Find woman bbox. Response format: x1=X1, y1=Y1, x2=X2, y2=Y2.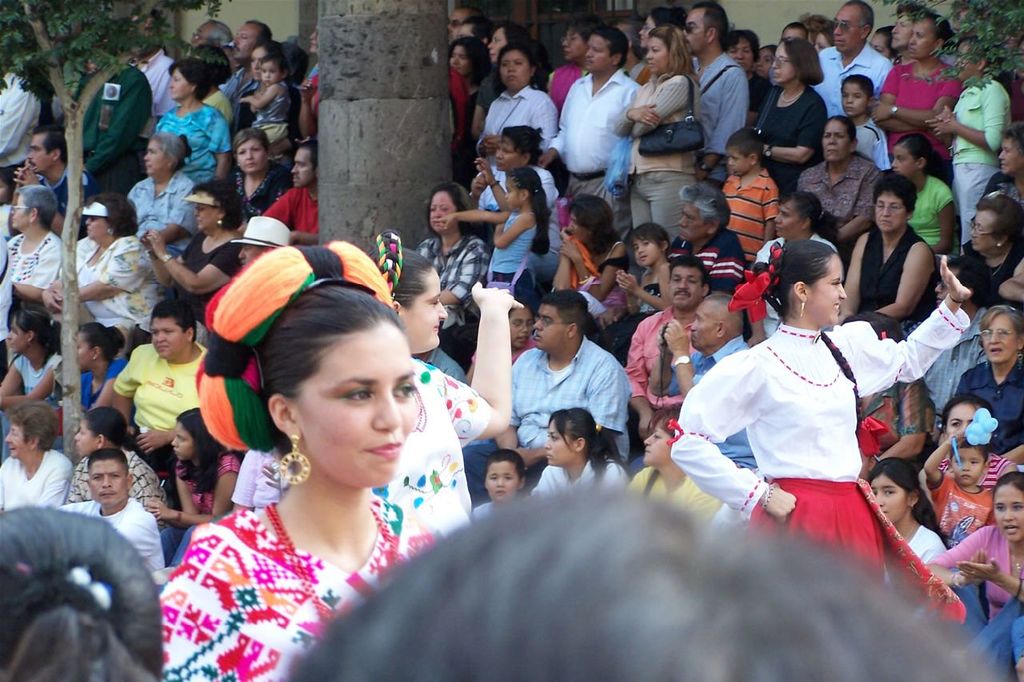
x1=878, y1=10, x2=962, y2=185.
